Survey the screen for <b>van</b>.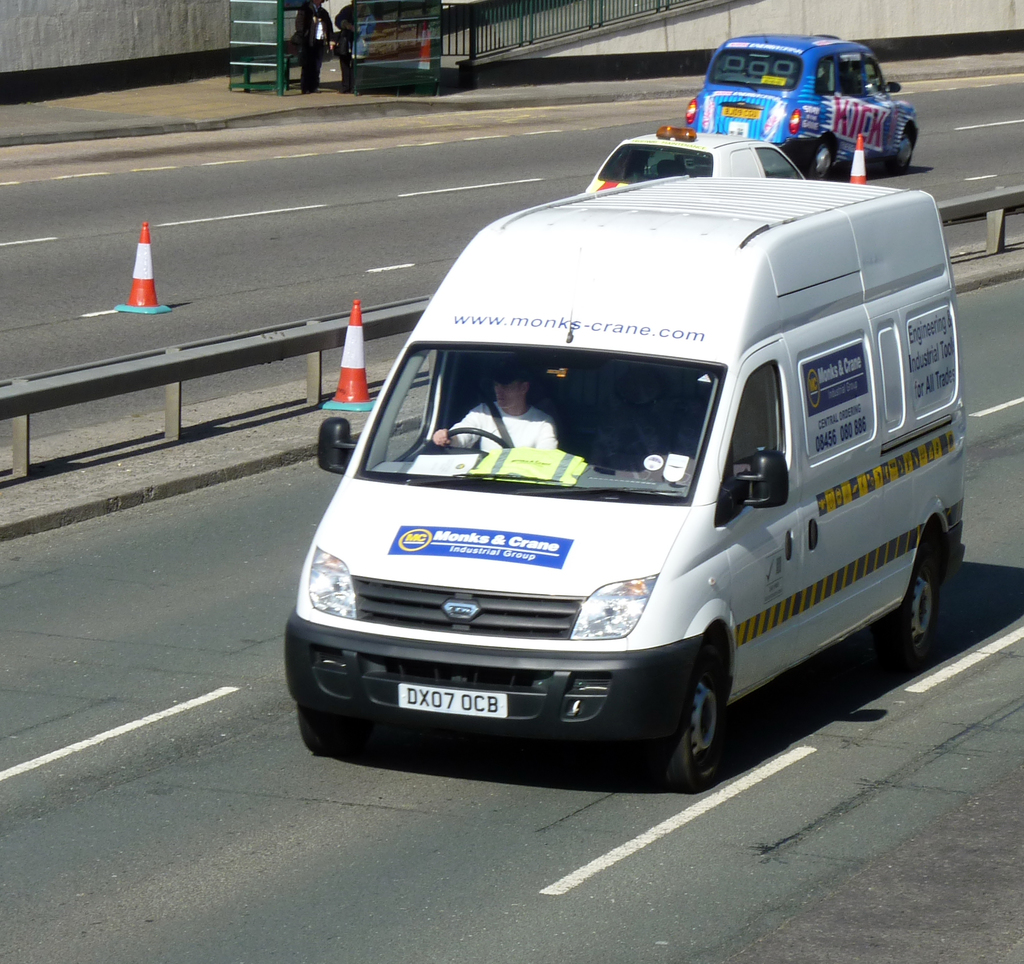
Survey found: pyautogui.locateOnScreen(282, 172, 967, 797).
